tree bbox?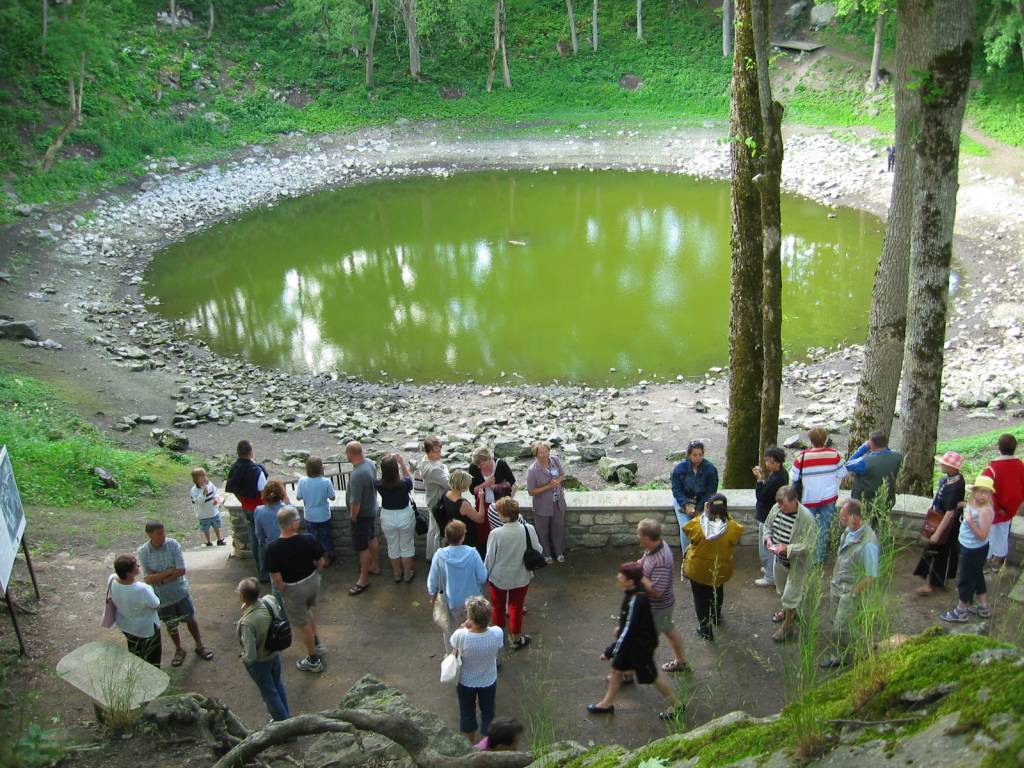
bbox(722, 0, 788, 489)
